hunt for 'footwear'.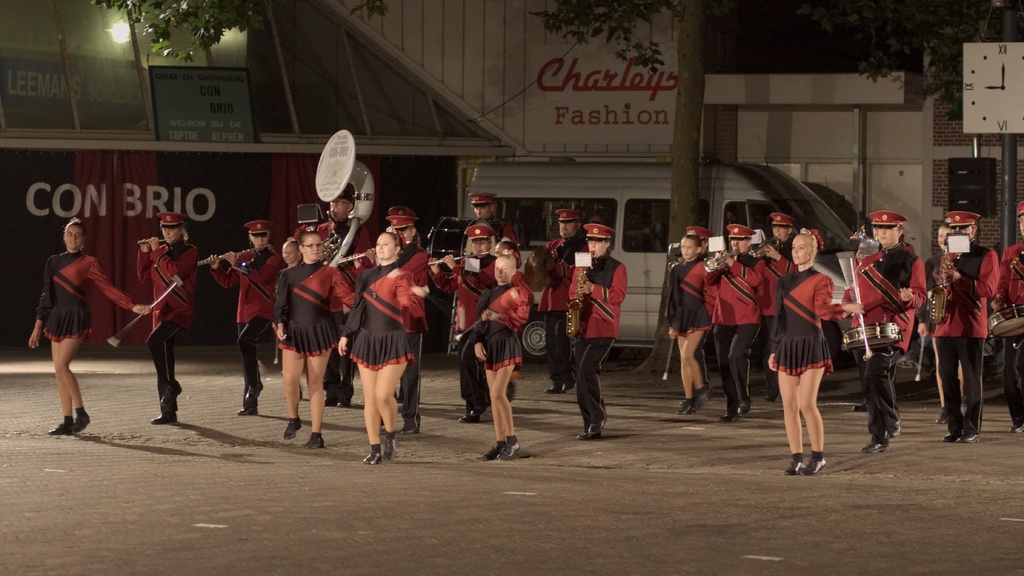
Hunted down at (x1=236, y1=406, x2=257, y2=415).
